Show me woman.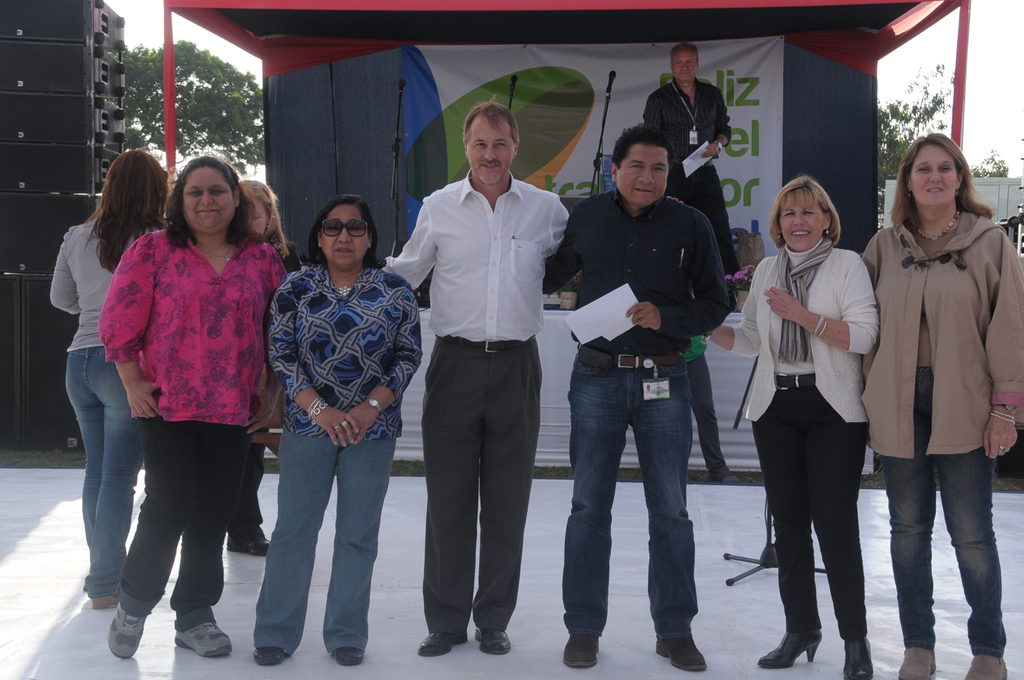
woman is here: box=[750, 166, 896, 666].
